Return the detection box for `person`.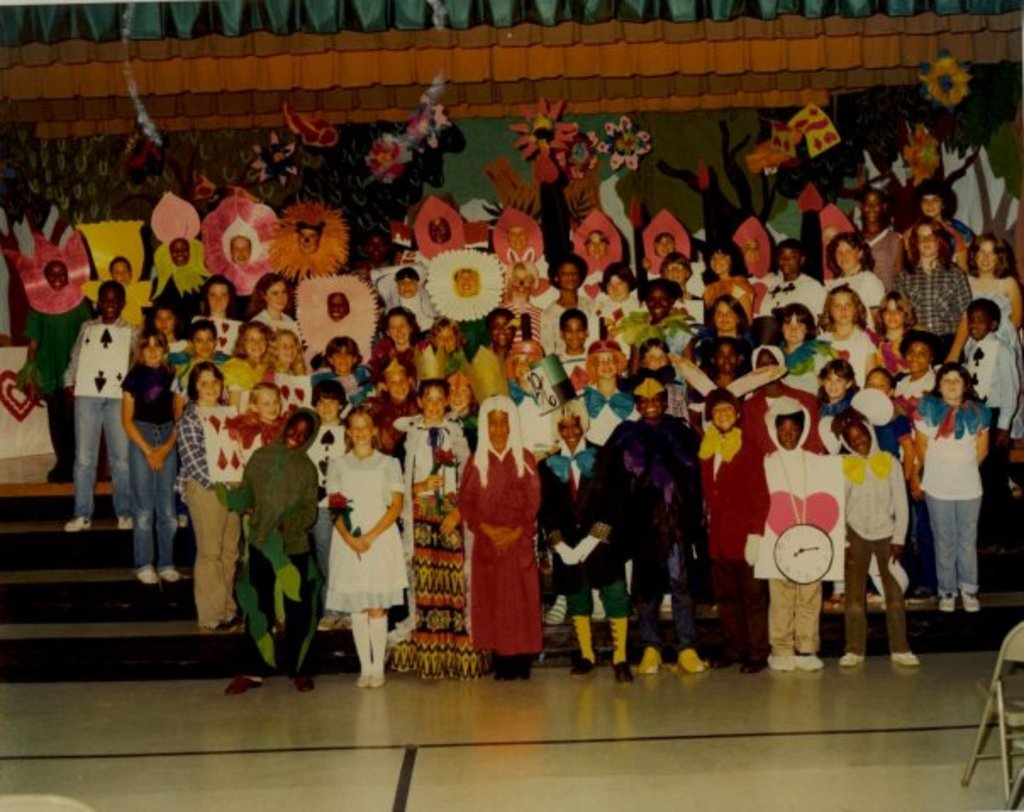
(x1=963, y1=231, x2=1022, y2=353).
